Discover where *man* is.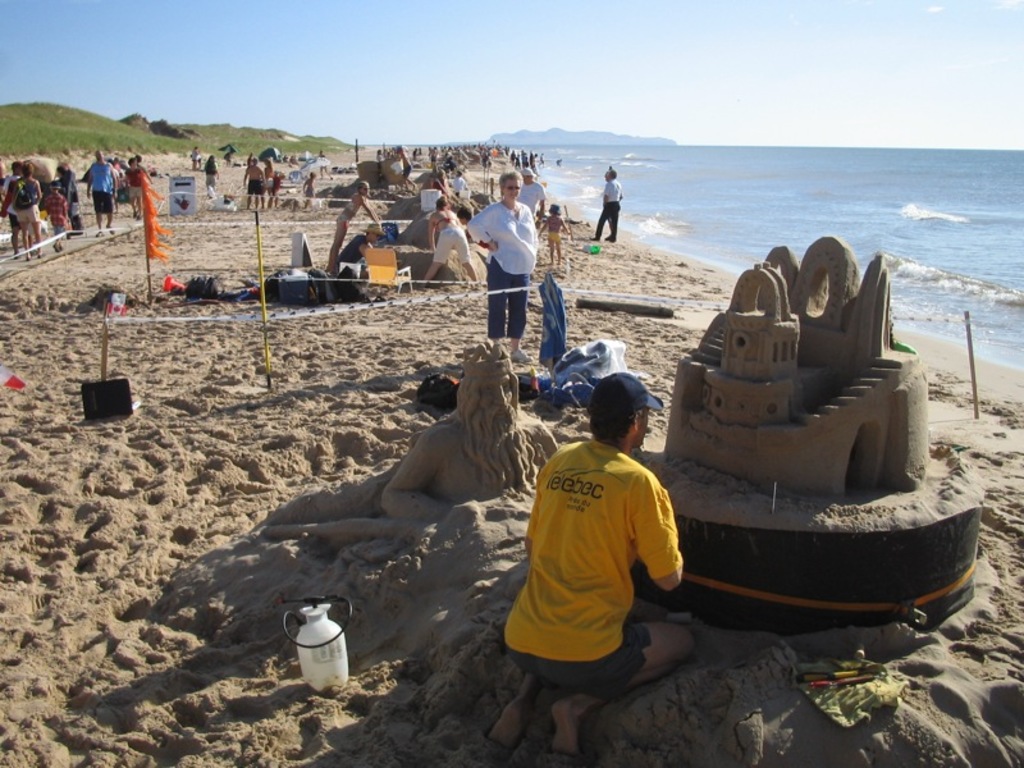
Discovered at crop(241, 156, 269, 209).
